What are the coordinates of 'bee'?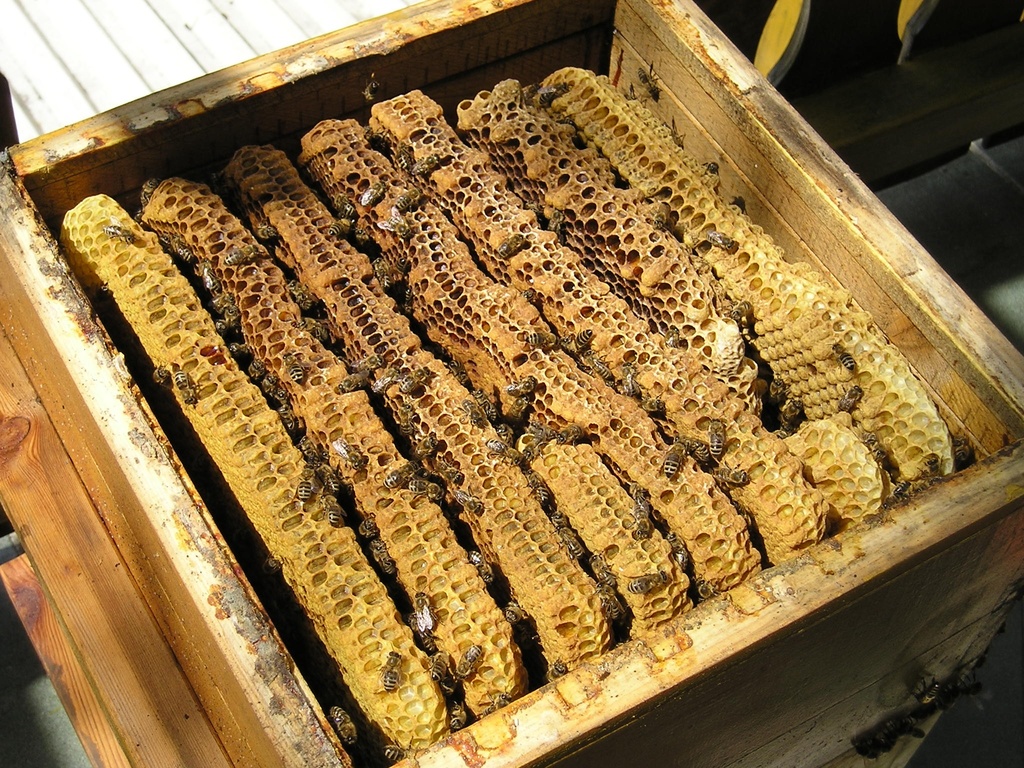
select_region(285, 479, 315, 513).
